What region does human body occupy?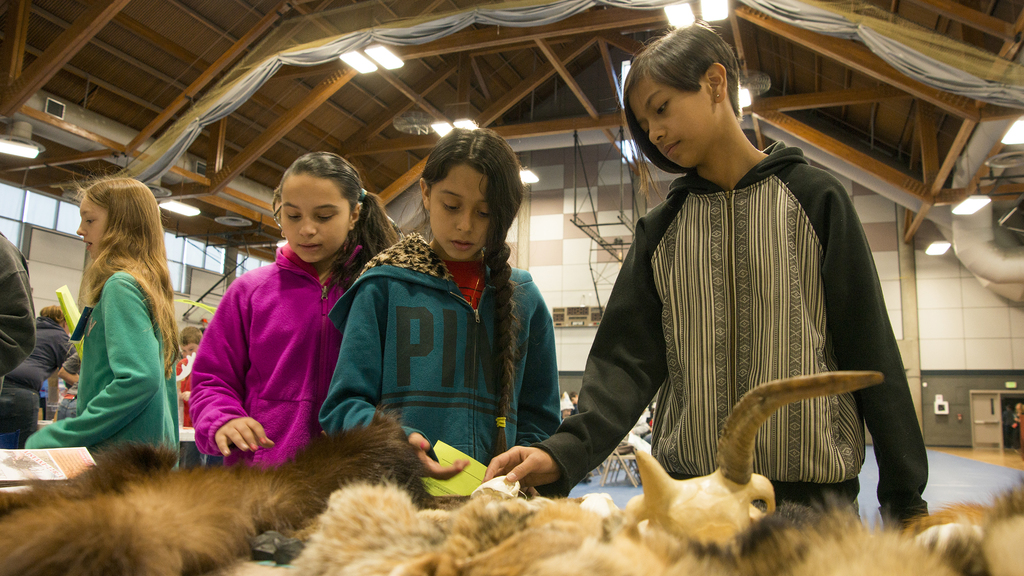
detection(318, 246, 597, 485).
